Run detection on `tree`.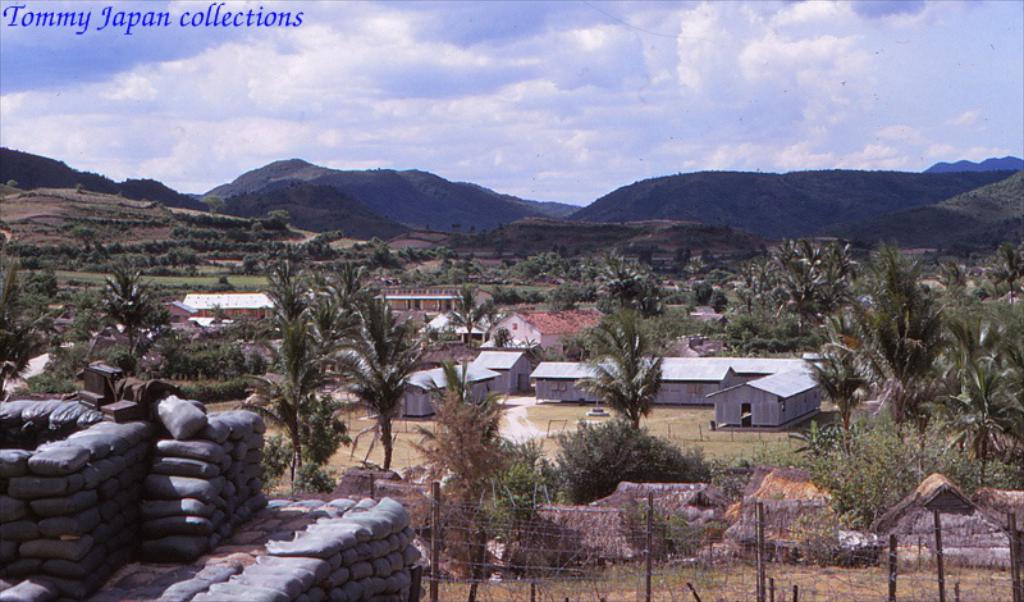
Result: 0/251/54/380.
